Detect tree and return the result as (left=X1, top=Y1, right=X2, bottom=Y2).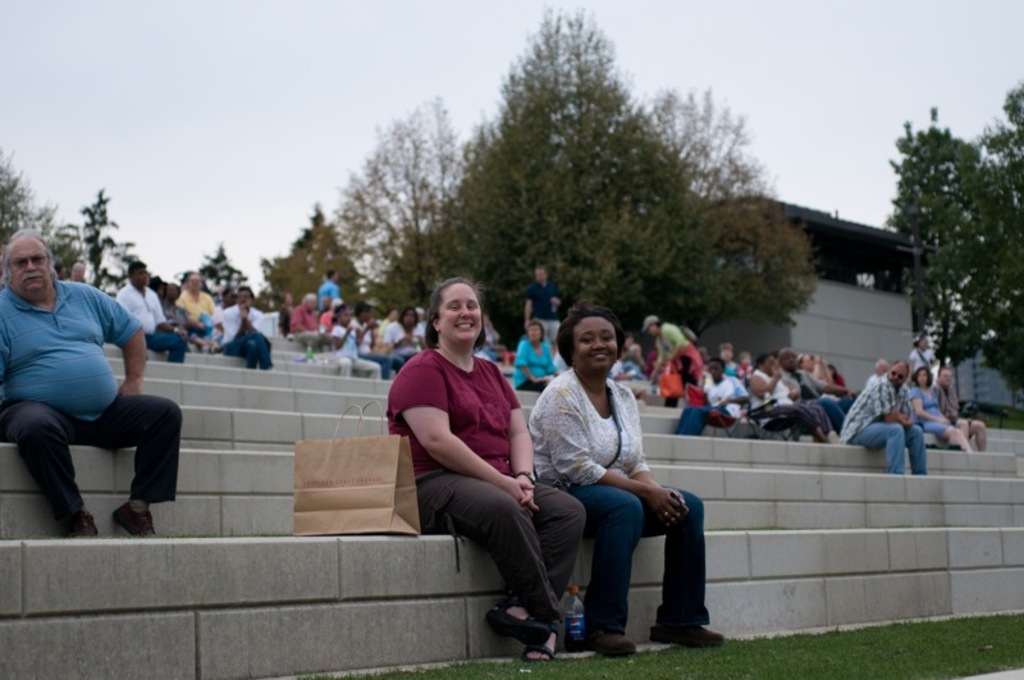
(left=884, top=102, right=1002, bottom=371).
